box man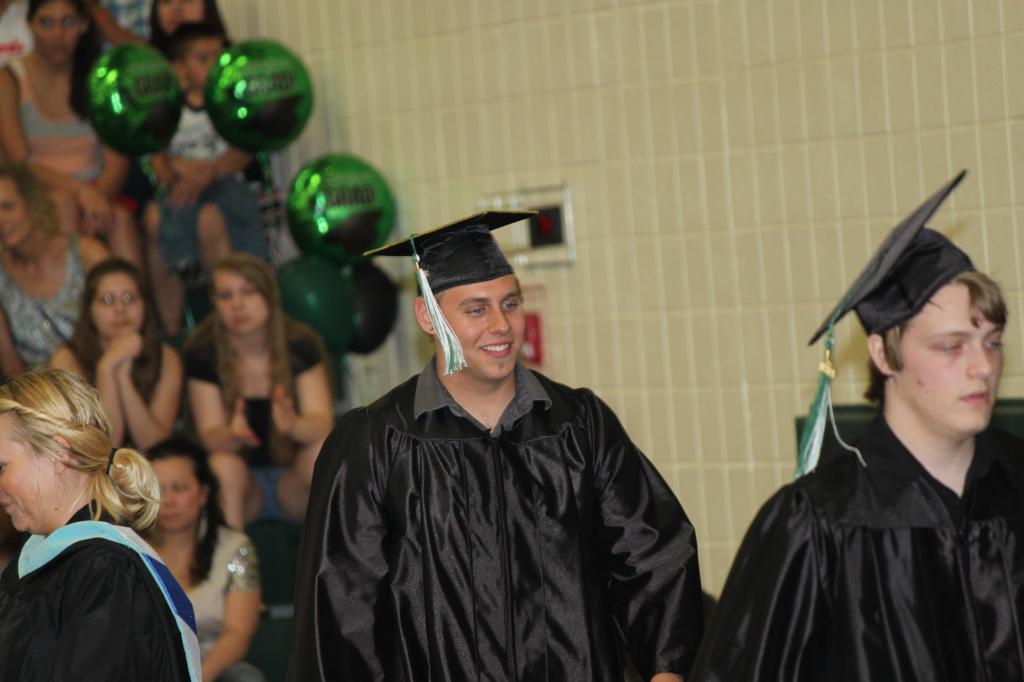
{"x1": 287, "y1": 210, "x2": 719, "y2": 681}
